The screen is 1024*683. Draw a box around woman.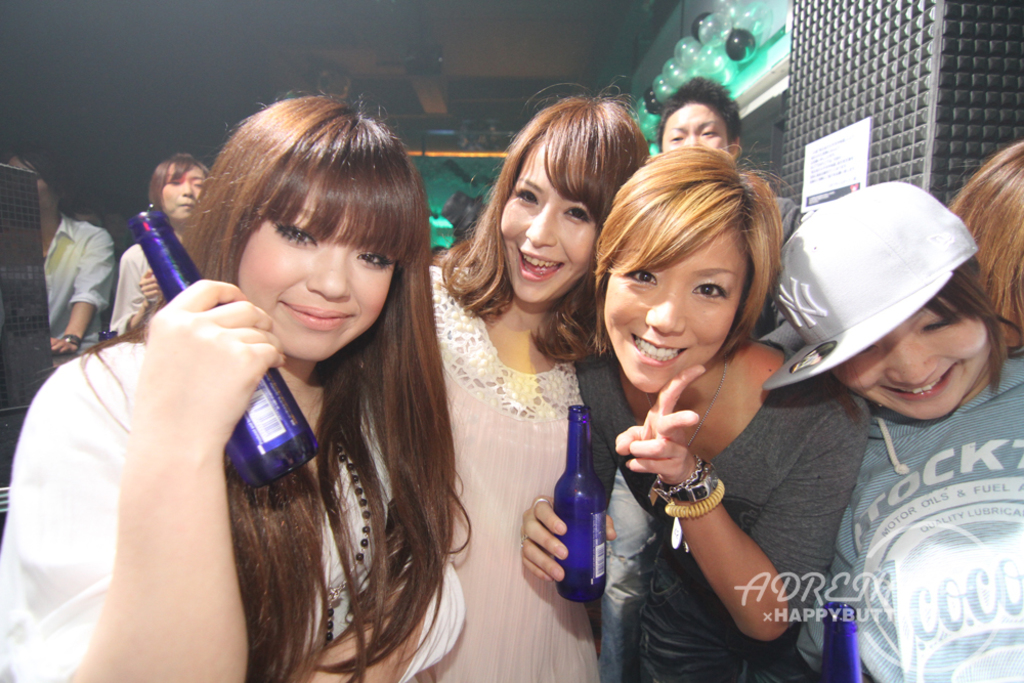
region(519, 150, 874, 682).
